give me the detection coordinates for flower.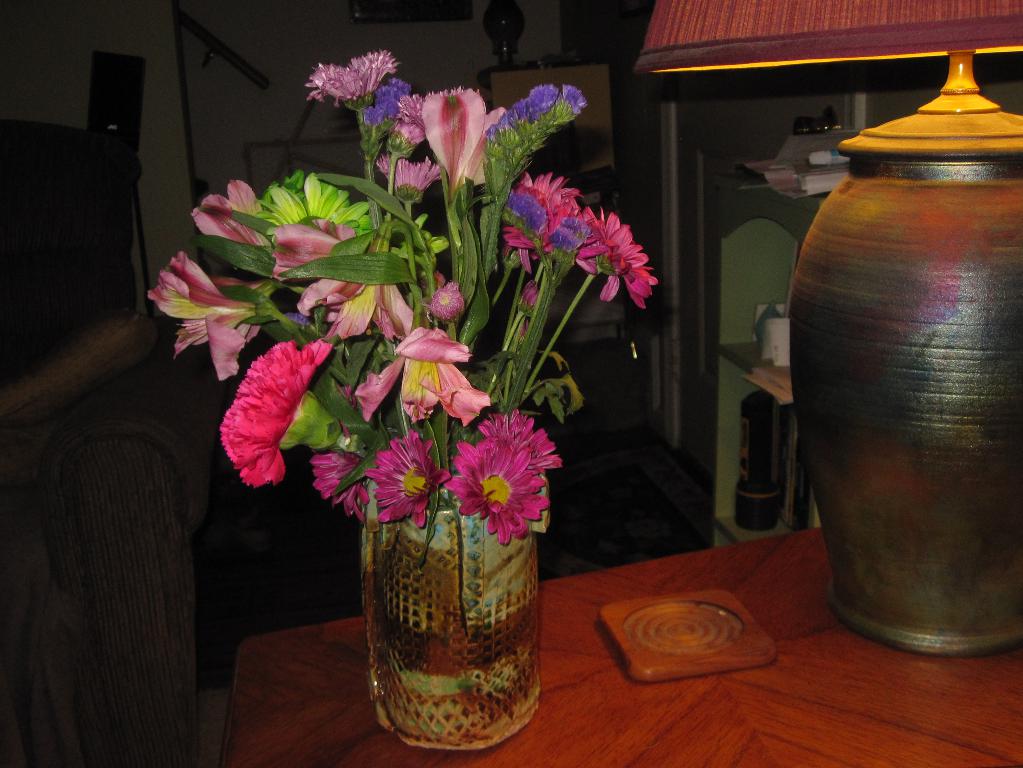
region(191, 180, 254, 253).
